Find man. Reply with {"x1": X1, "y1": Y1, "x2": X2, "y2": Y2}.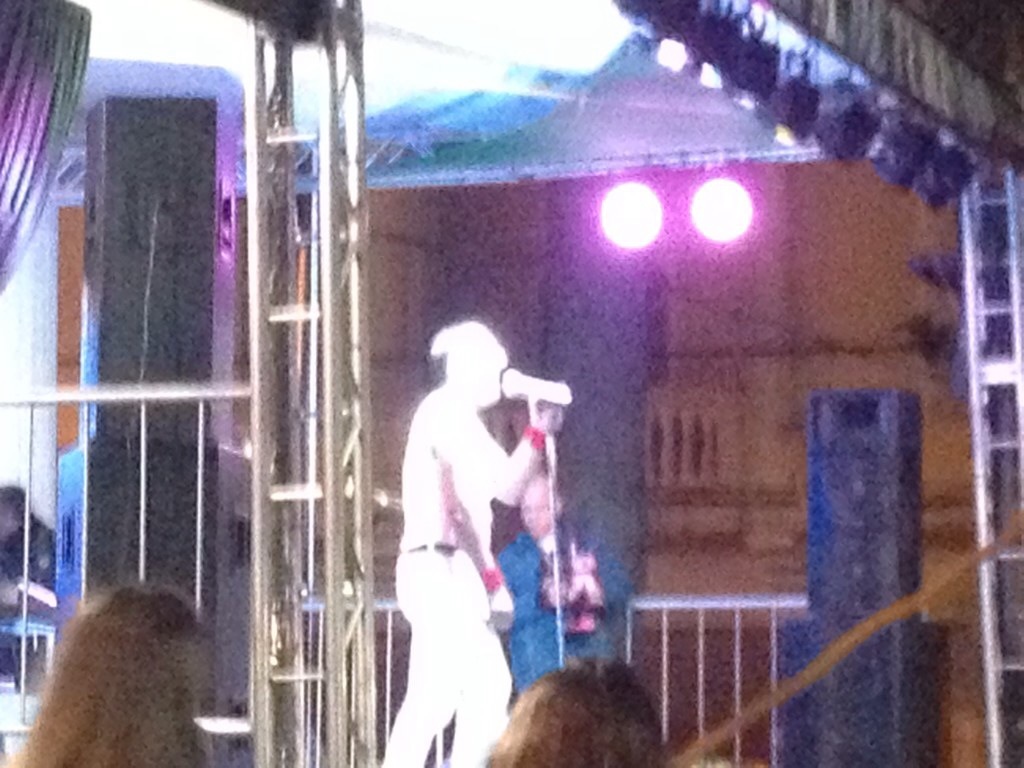
{"x1": 497, "y1": 478, "x2": 610, "y2": 681}.
